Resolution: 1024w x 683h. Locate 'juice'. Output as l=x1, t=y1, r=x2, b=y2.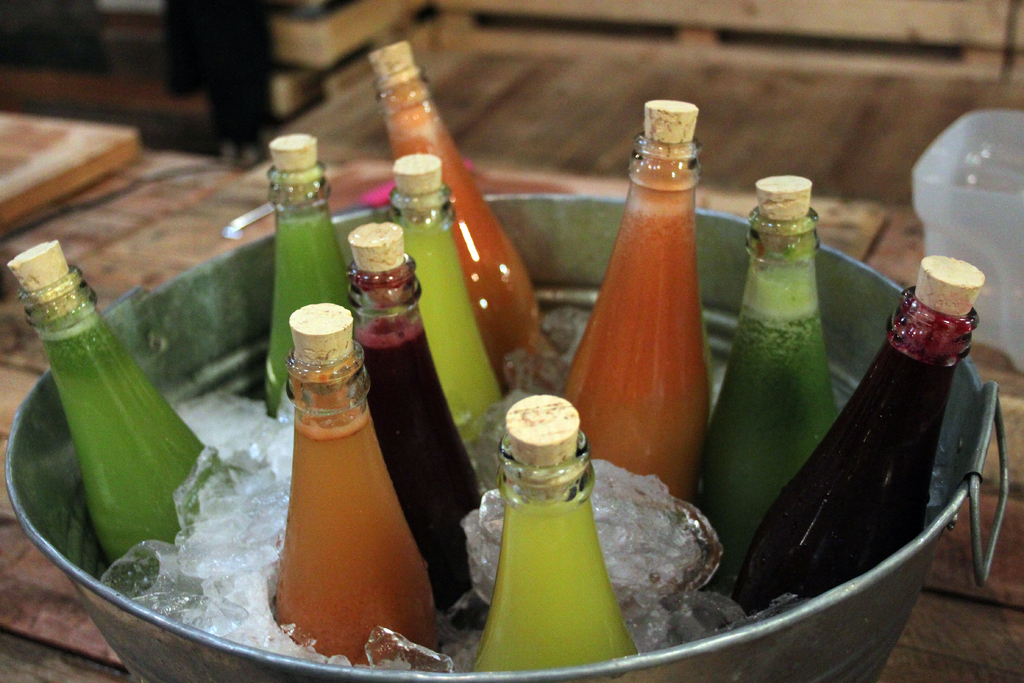
l=280, t=414, r=435, b=669.
